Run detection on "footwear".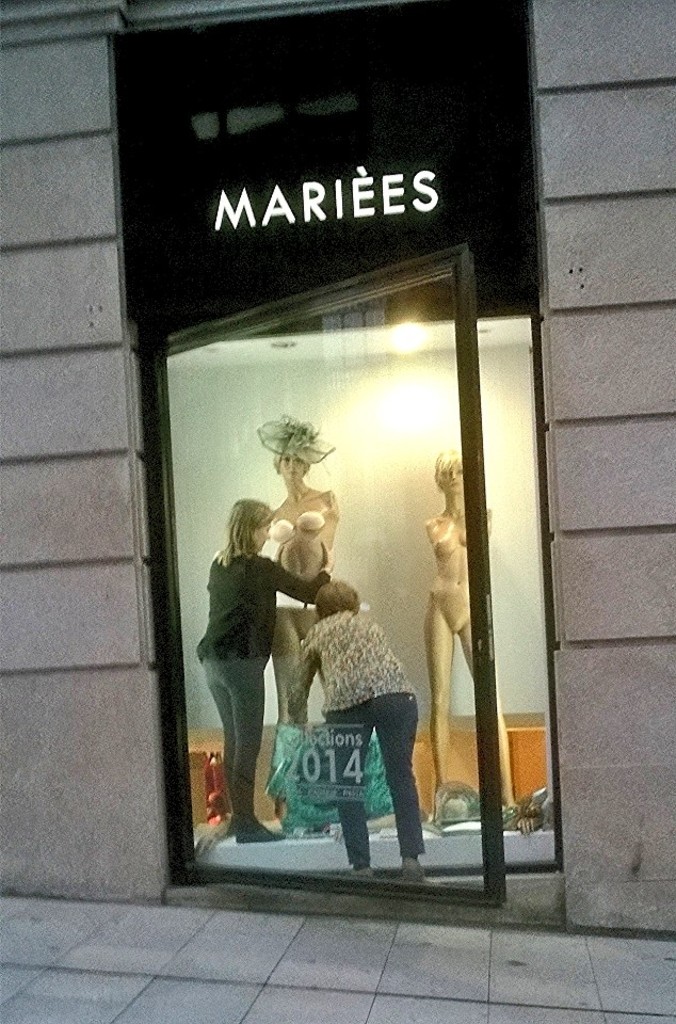
Result: Rect(400, 857, 431, 887).
